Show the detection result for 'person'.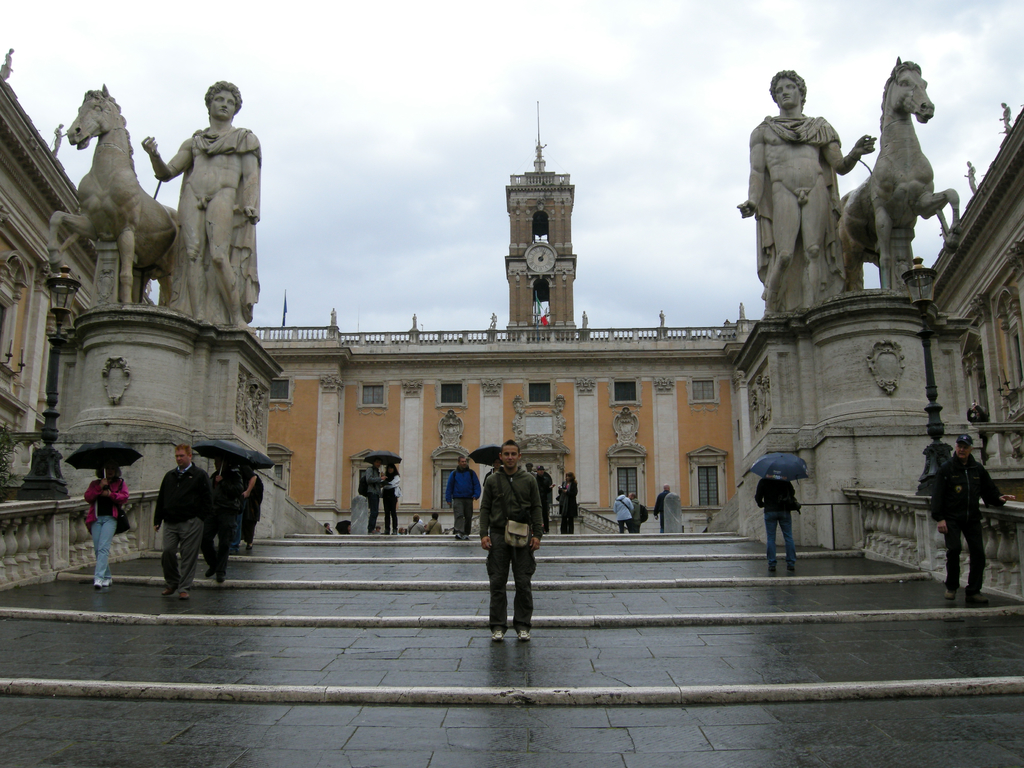
{"x1": 559, "y1": 481, "x2": 580, "y2": 540}.
